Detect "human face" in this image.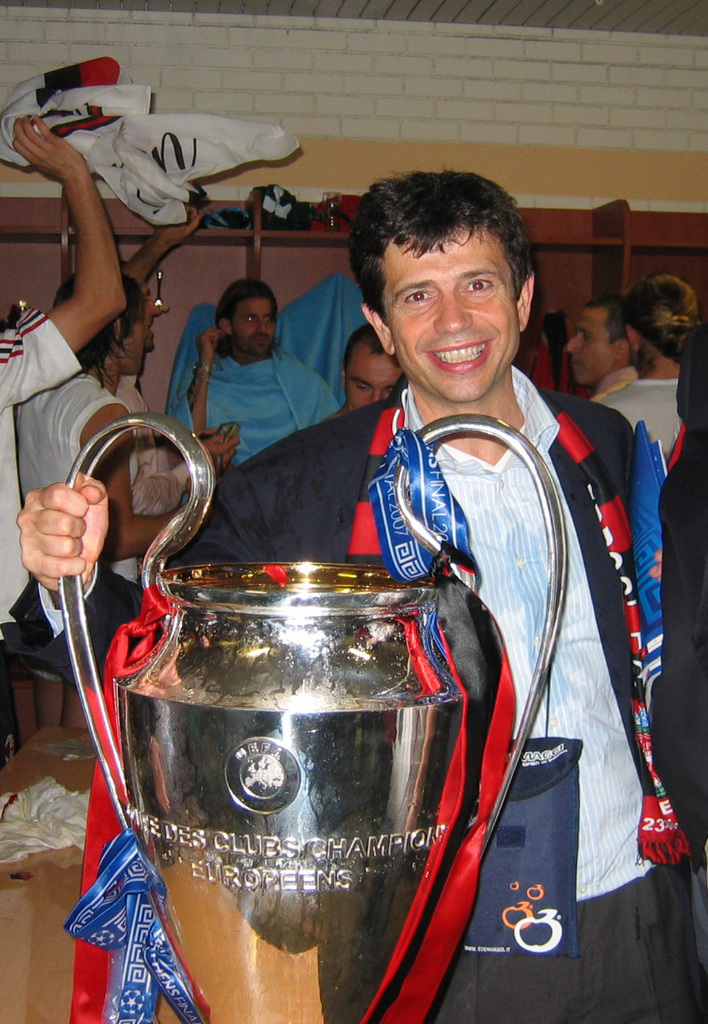
Detection: [232,299,278,360].
